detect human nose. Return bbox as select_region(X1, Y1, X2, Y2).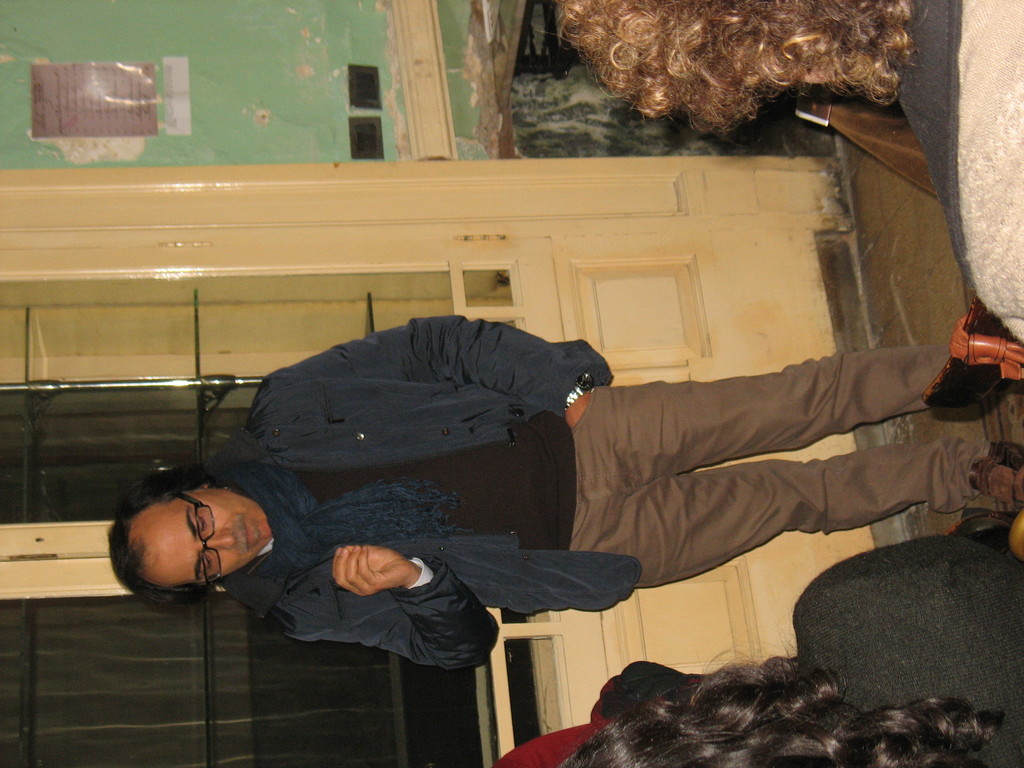
select_region(207, 529, 236, 552).
